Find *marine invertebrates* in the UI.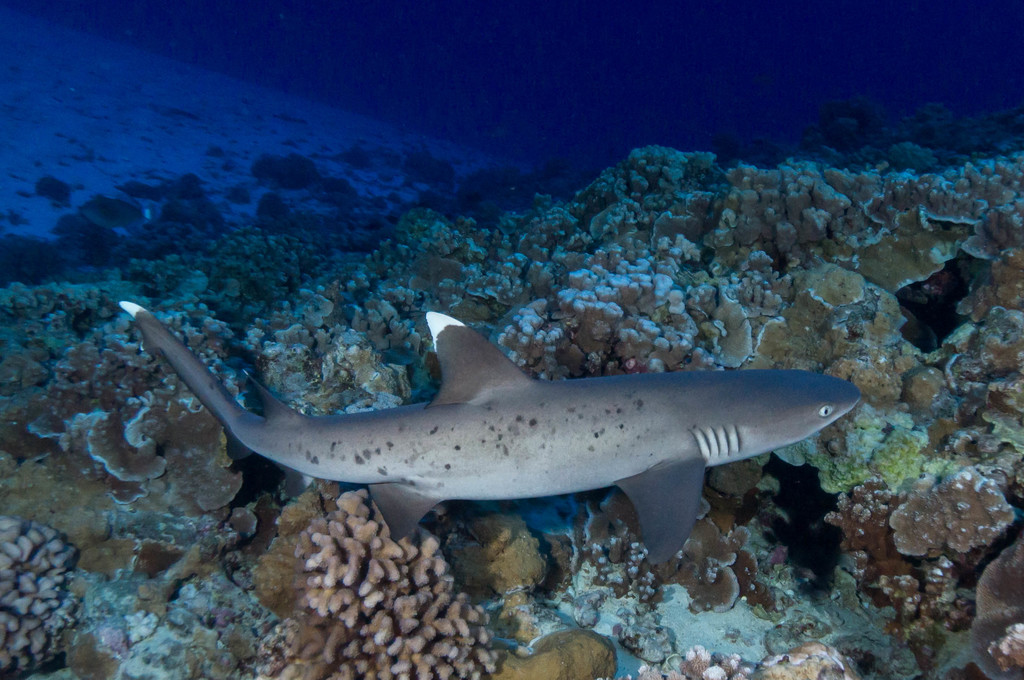
UI element at {"x1": 0, "y1": 511, "x2": 92, "y2": 679}.
